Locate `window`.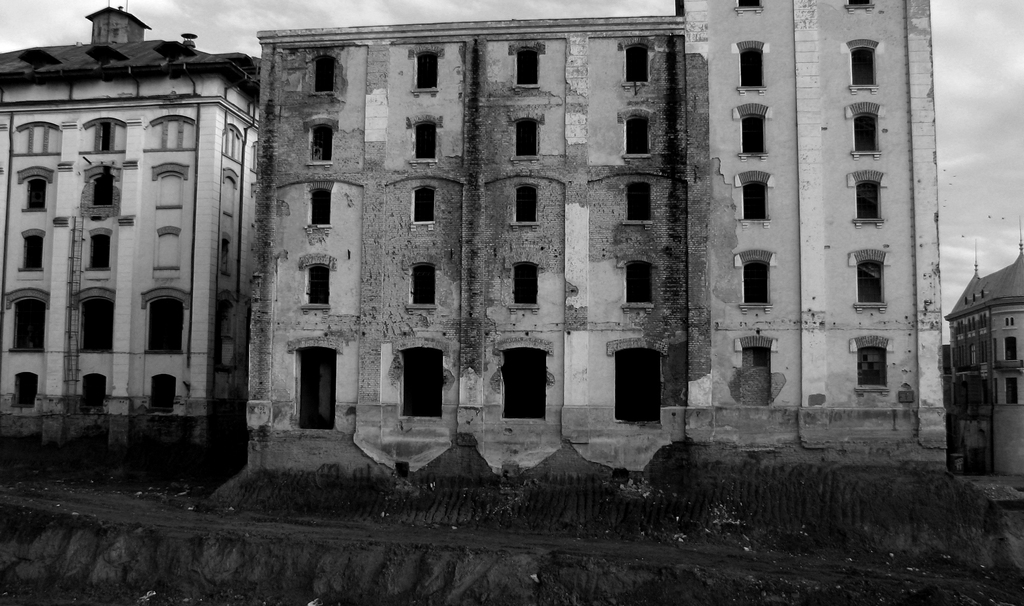
Bounding box: bbox(510, 117, 535, 155).
